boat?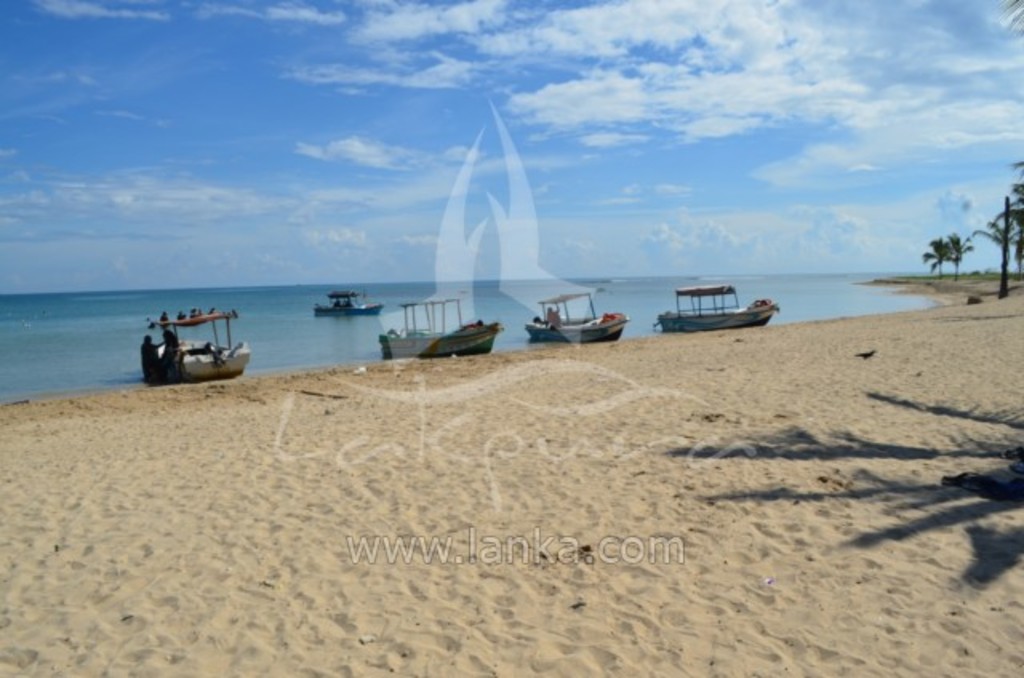
662,265,787,328
